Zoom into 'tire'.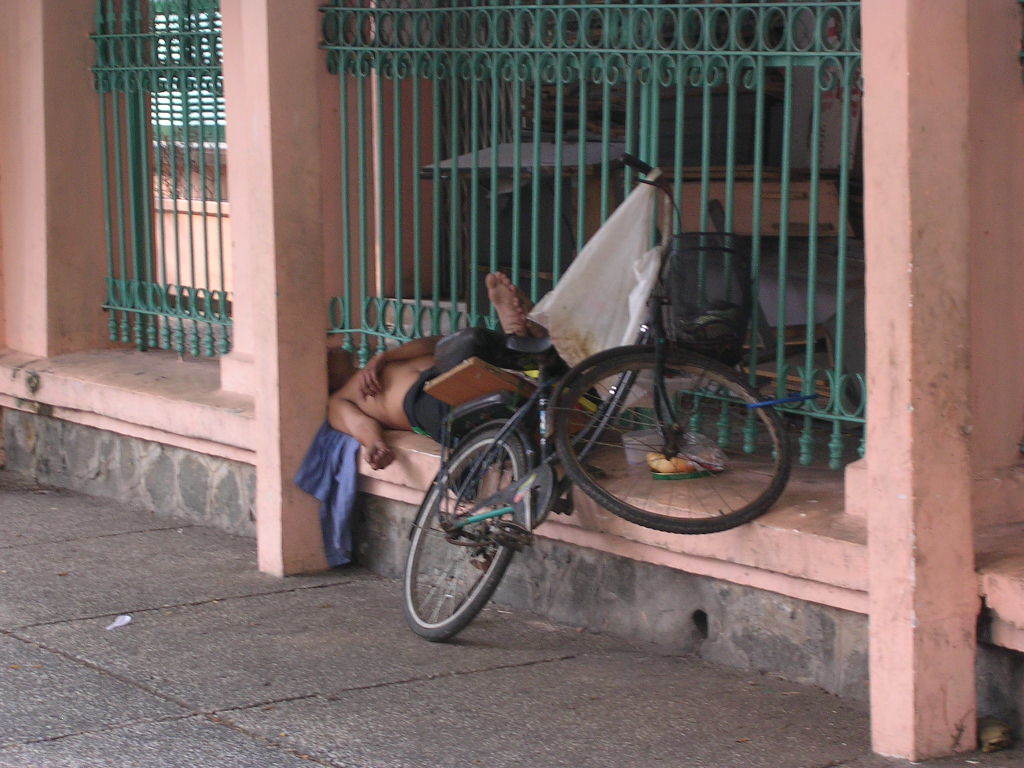
Zoom target: Rect(405, 419, 538, 641).
